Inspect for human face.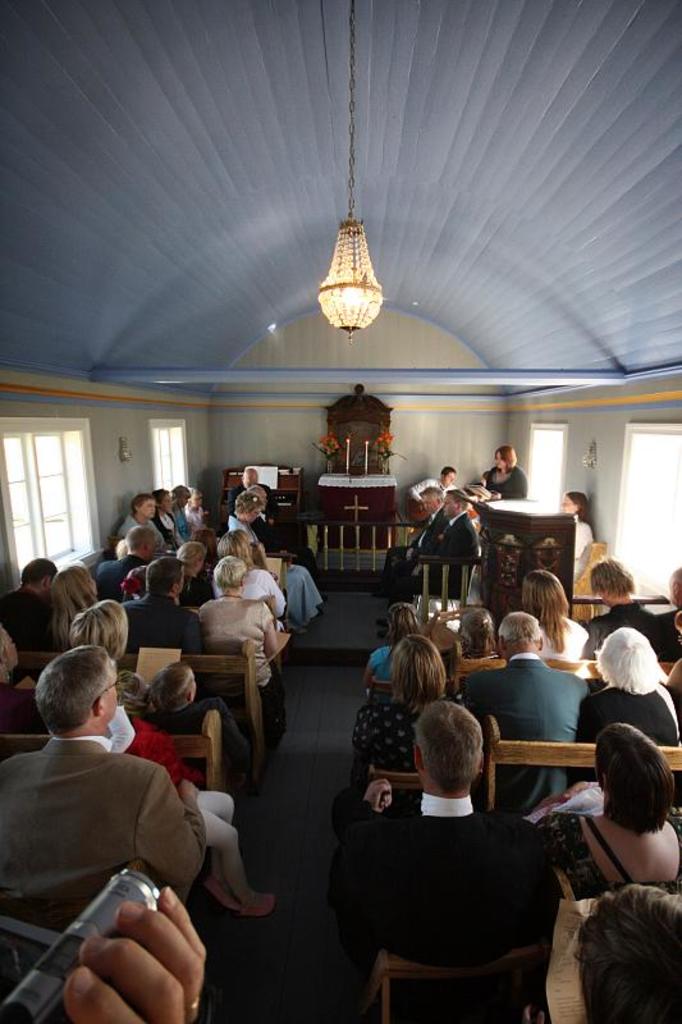
Inspection: (237,463,262,488).
